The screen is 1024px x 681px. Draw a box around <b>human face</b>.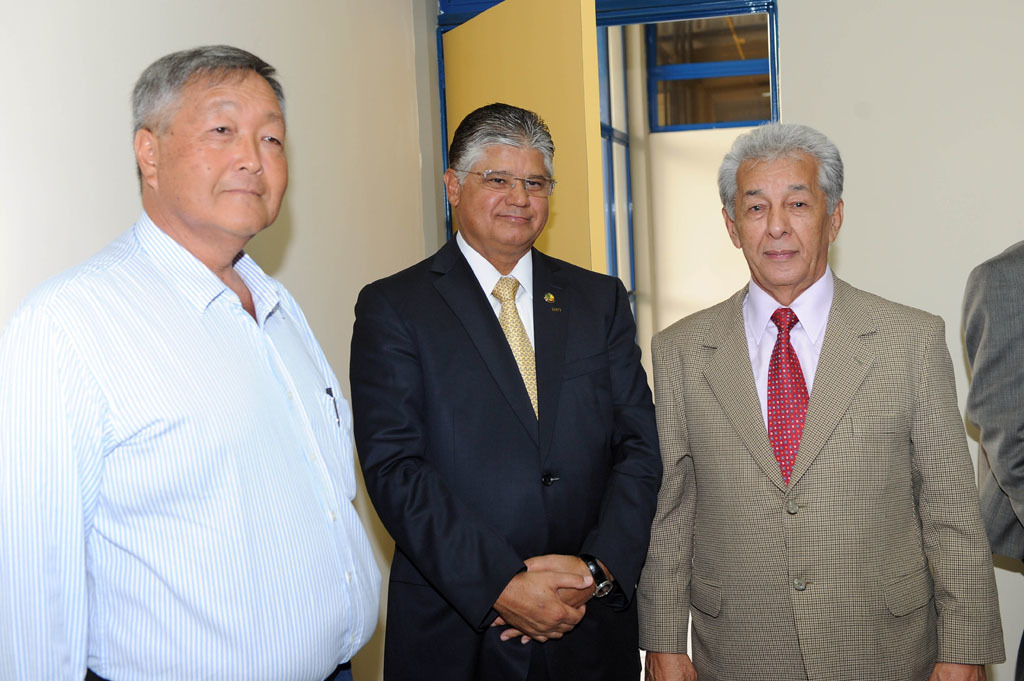
[x1=737, y1=153, x2=829, y2=287].
